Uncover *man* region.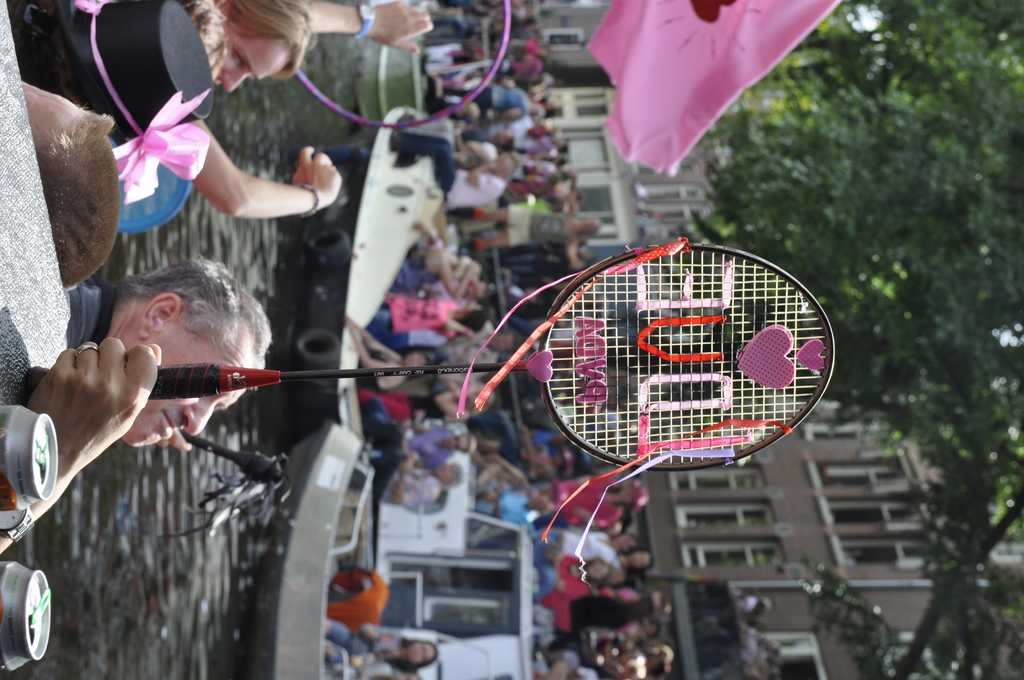
Uncovered: {"x1": 62, "y1": 259, "x2": 271, "y2": 450}.
